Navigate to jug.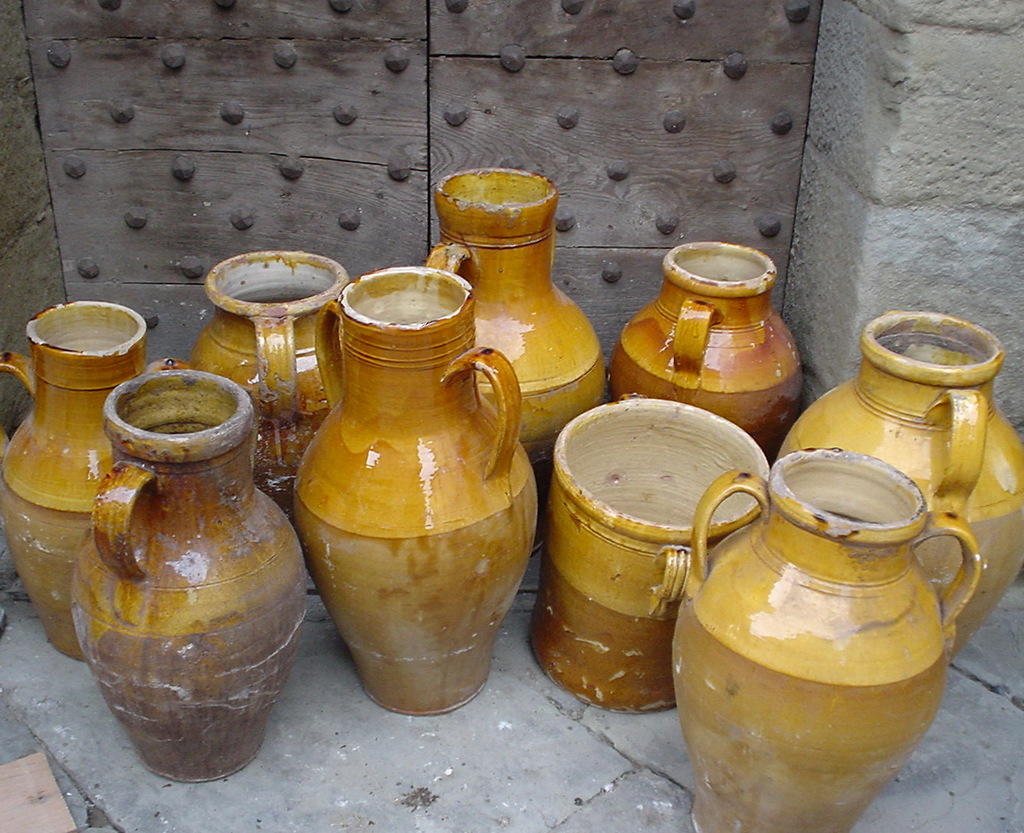
Navigation target: (left=72, top=370, right=308, bottom=782).
